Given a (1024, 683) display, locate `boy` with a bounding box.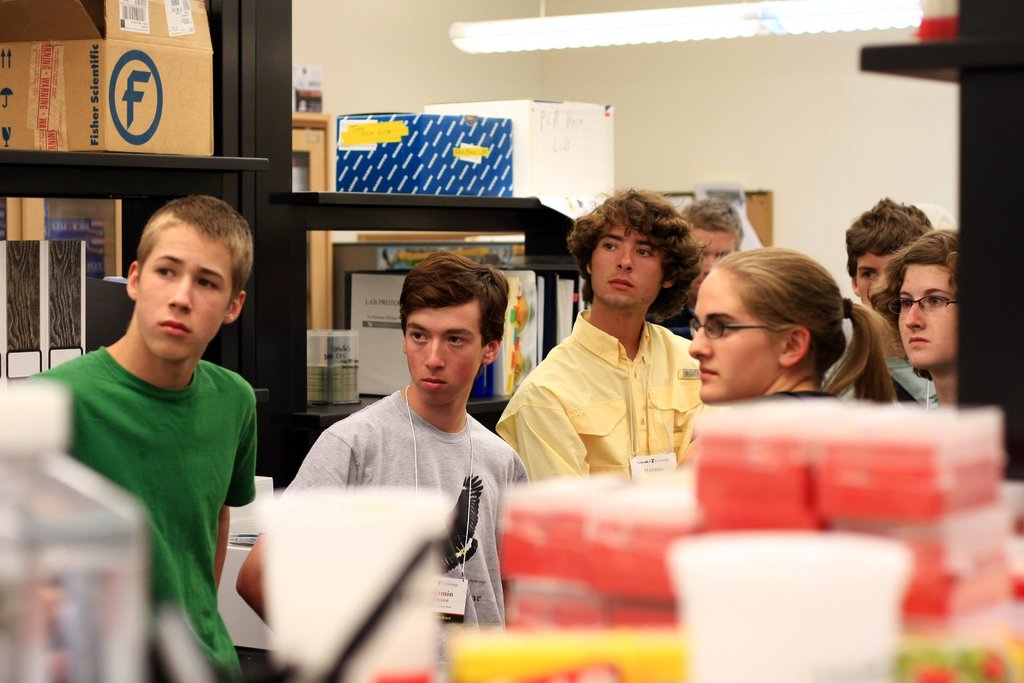
Located: [838, 198, 955, 403].
